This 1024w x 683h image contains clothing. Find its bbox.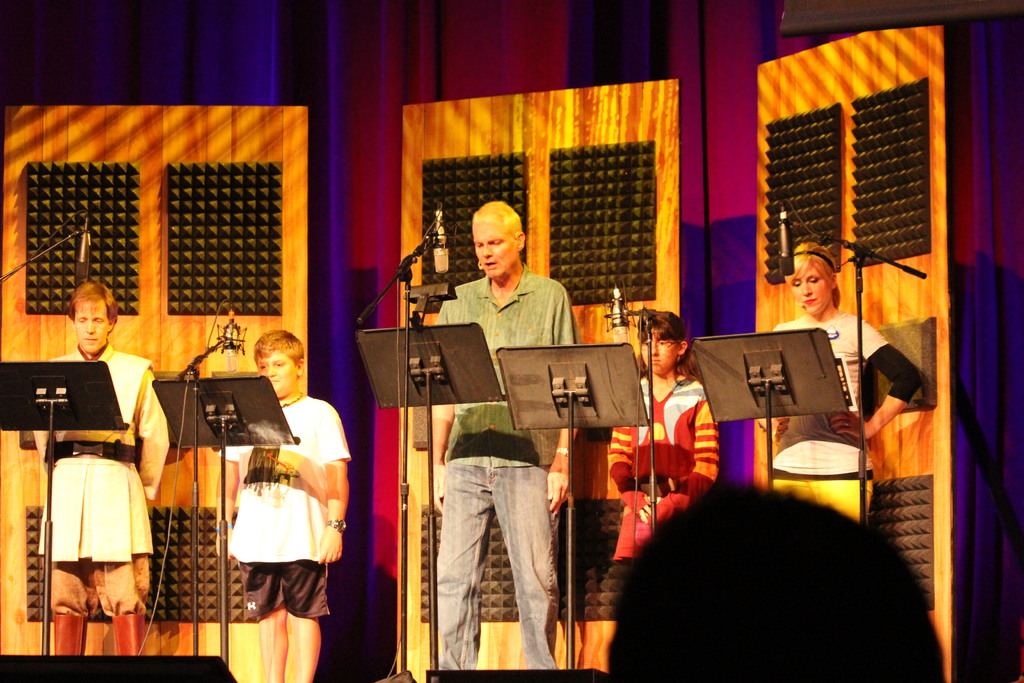
x1=613 y1=369 x2=723 y2=559.
